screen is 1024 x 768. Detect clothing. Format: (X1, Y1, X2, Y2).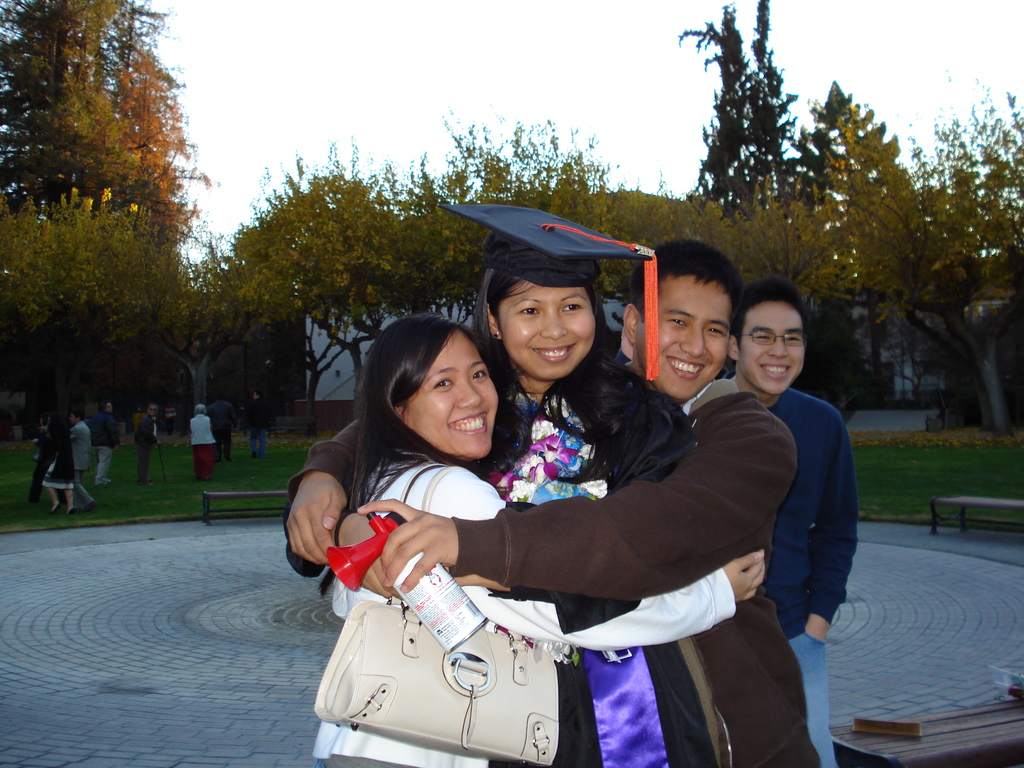
(282, 381, 697, 767).
